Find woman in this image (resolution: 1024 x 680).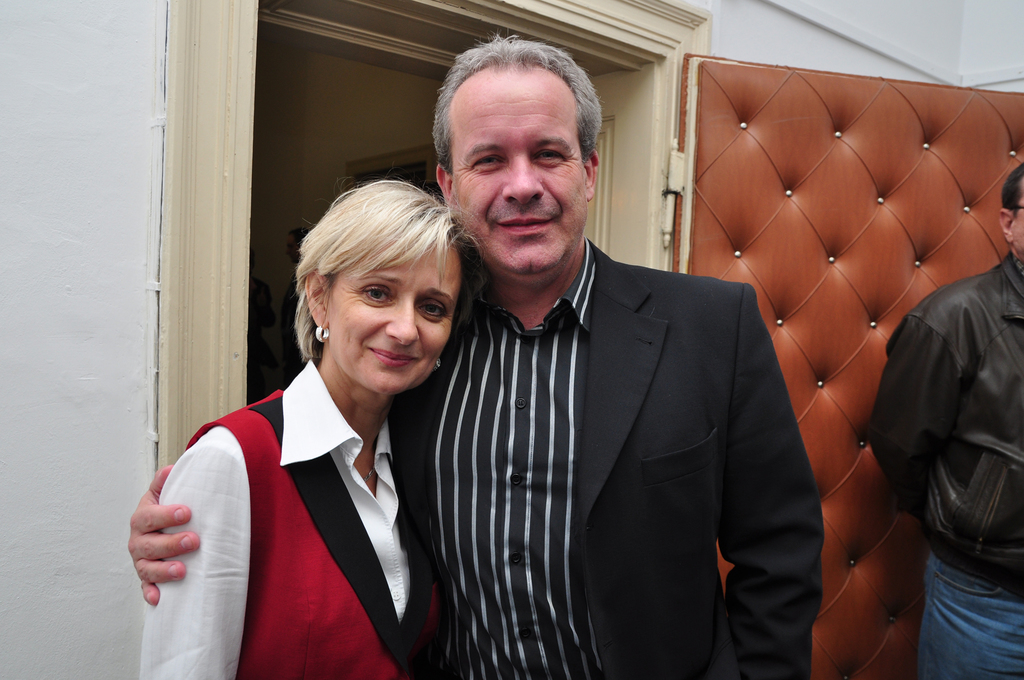
152,159,475,679.
